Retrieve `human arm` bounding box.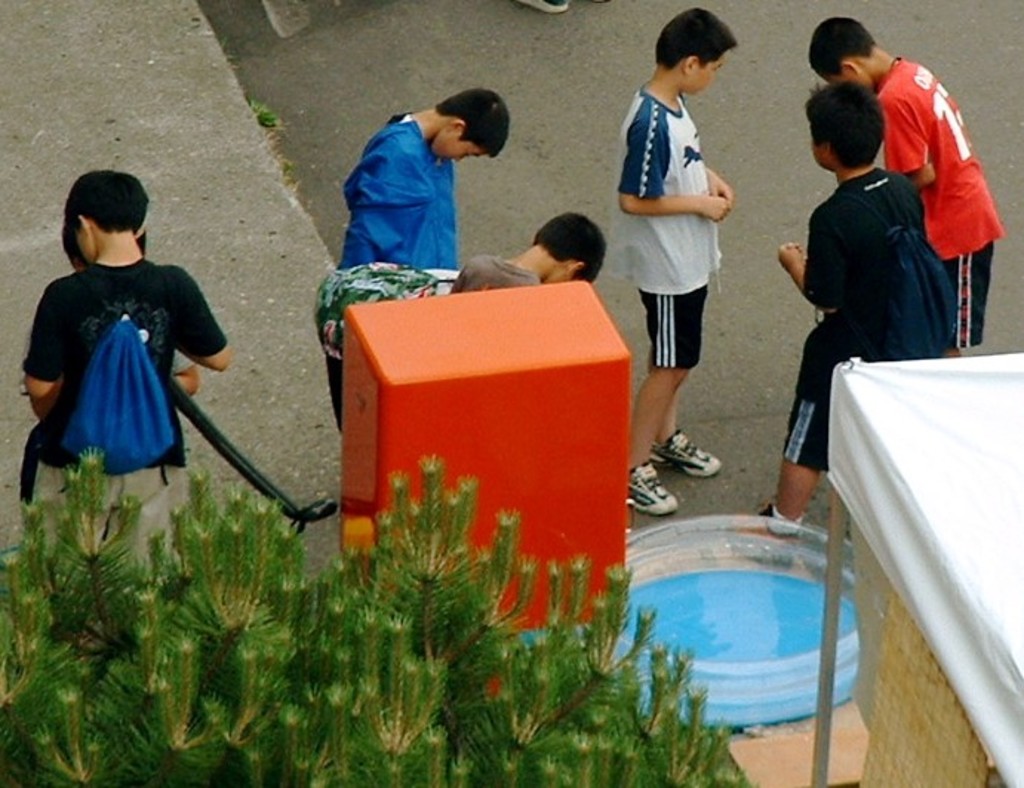
Bounding box: {"x1": 22, "y1": 284, "x2": 77, "y2": 398}.
